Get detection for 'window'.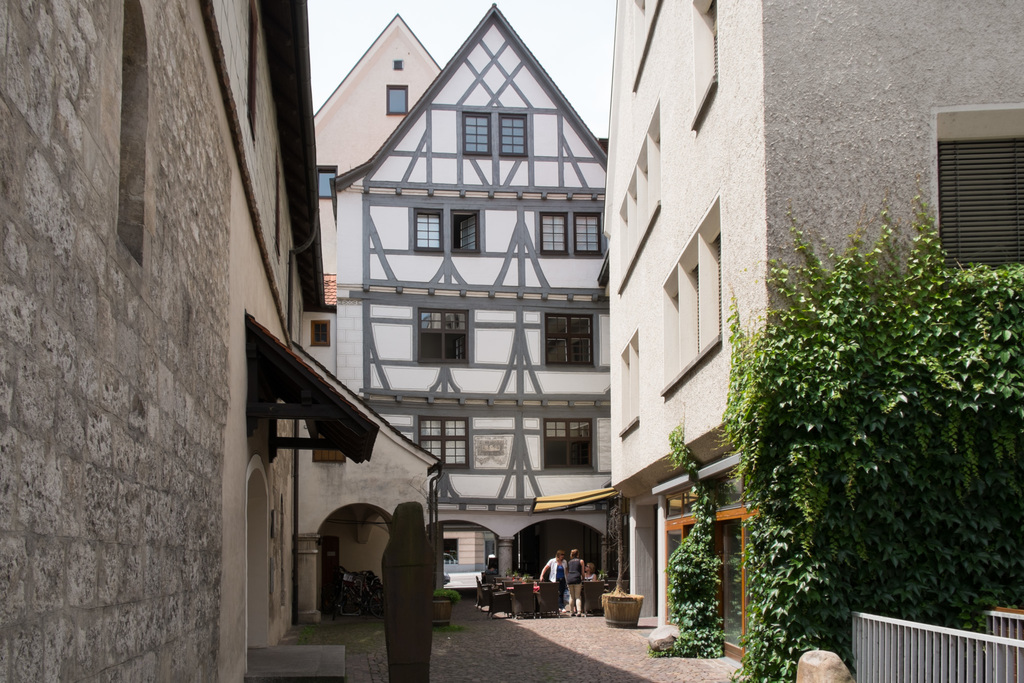
Detection: left=499, top=113, right=531, bottom=163.
